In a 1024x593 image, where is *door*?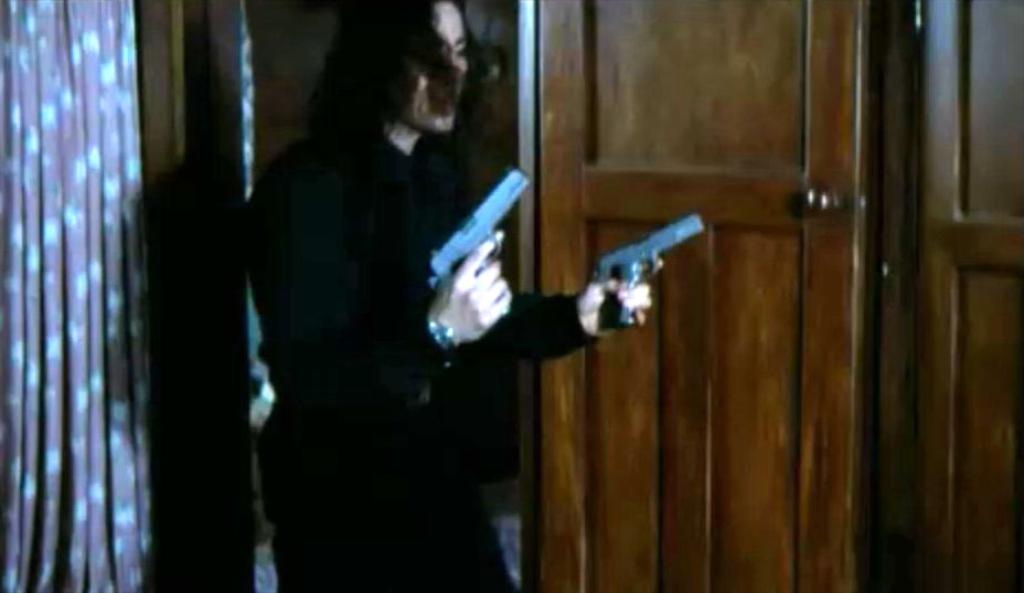
{"x1": 532, "y1": 0, "x2": 862, "y2": 591}.
